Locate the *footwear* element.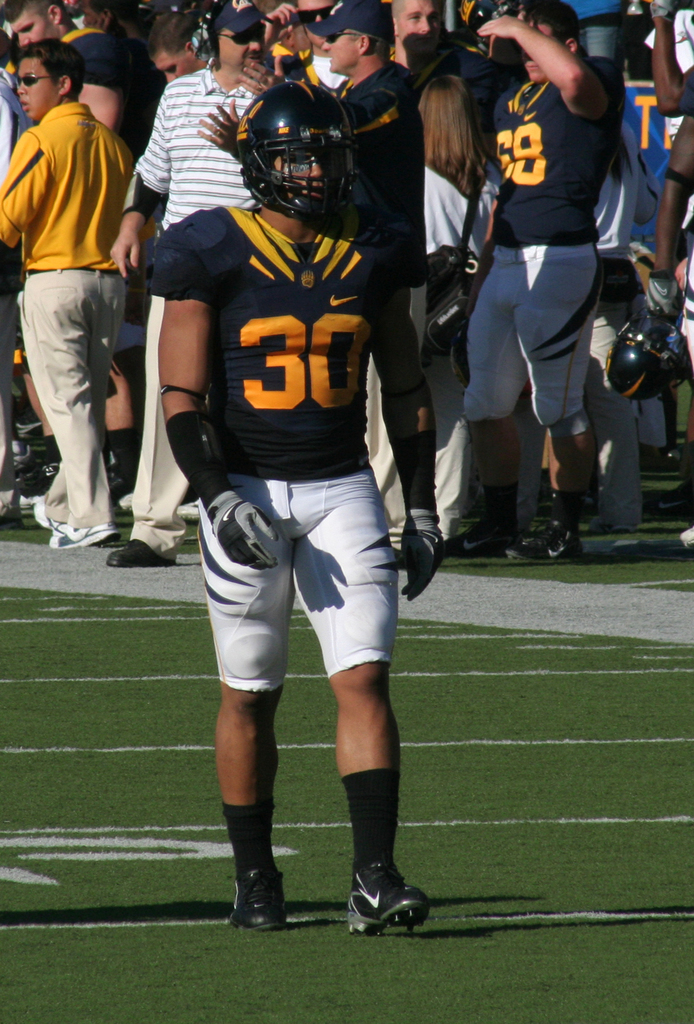
Element bbox: 345 861 423 936.
